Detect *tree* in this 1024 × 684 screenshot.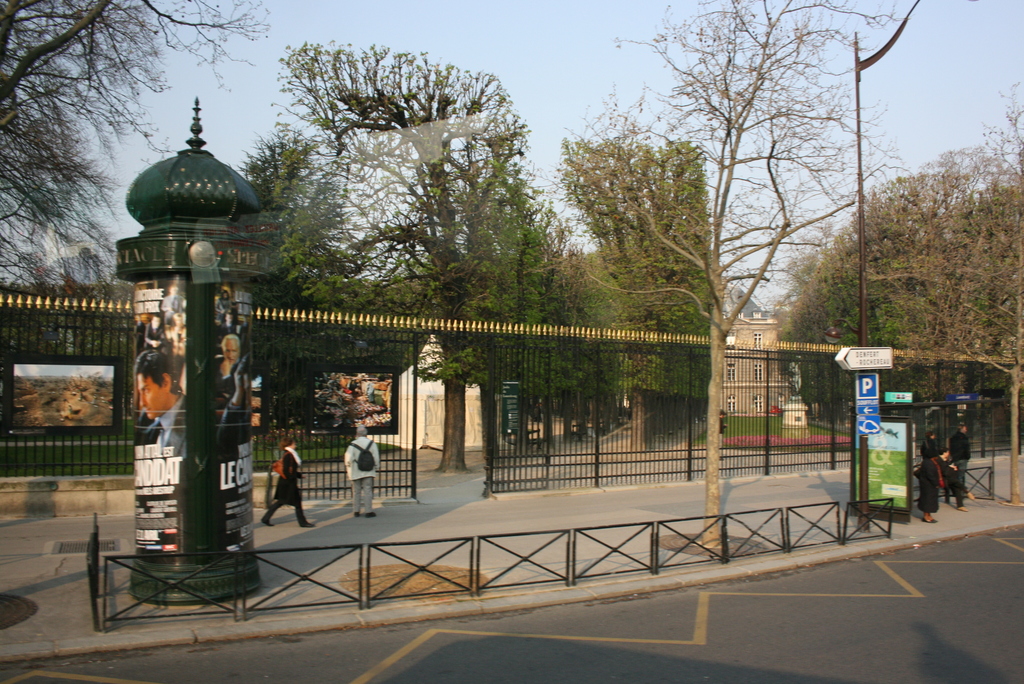
Detection: (448,157,629,436).
